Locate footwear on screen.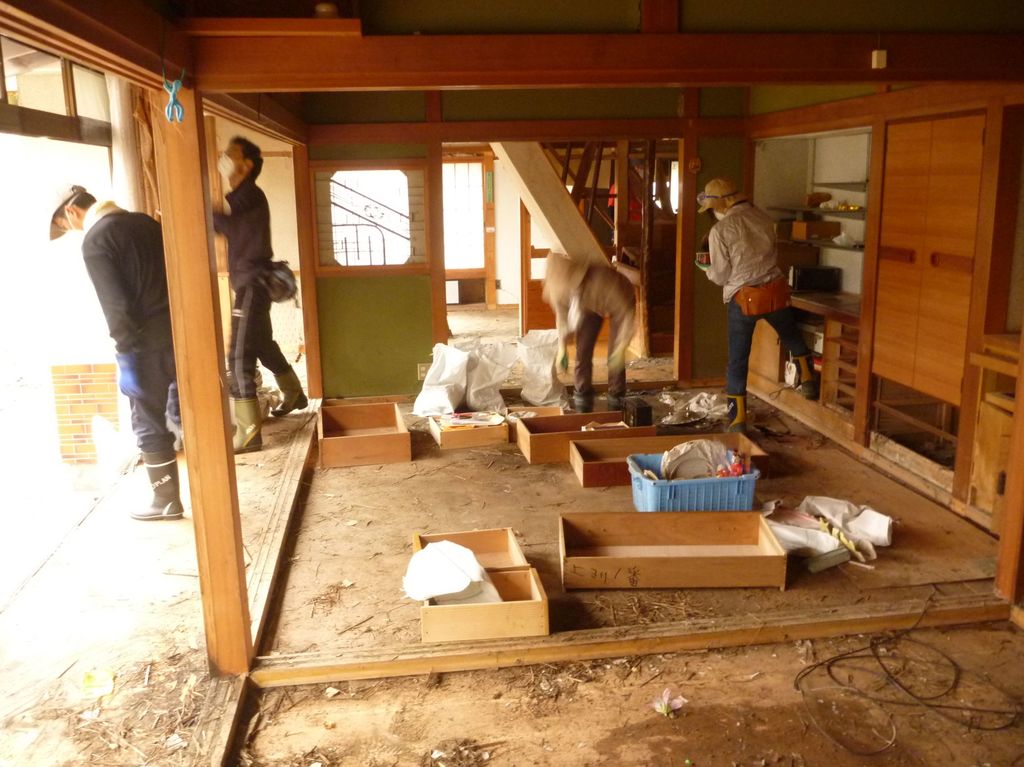
On screen at l=575, t=391, r=594, b=415.
